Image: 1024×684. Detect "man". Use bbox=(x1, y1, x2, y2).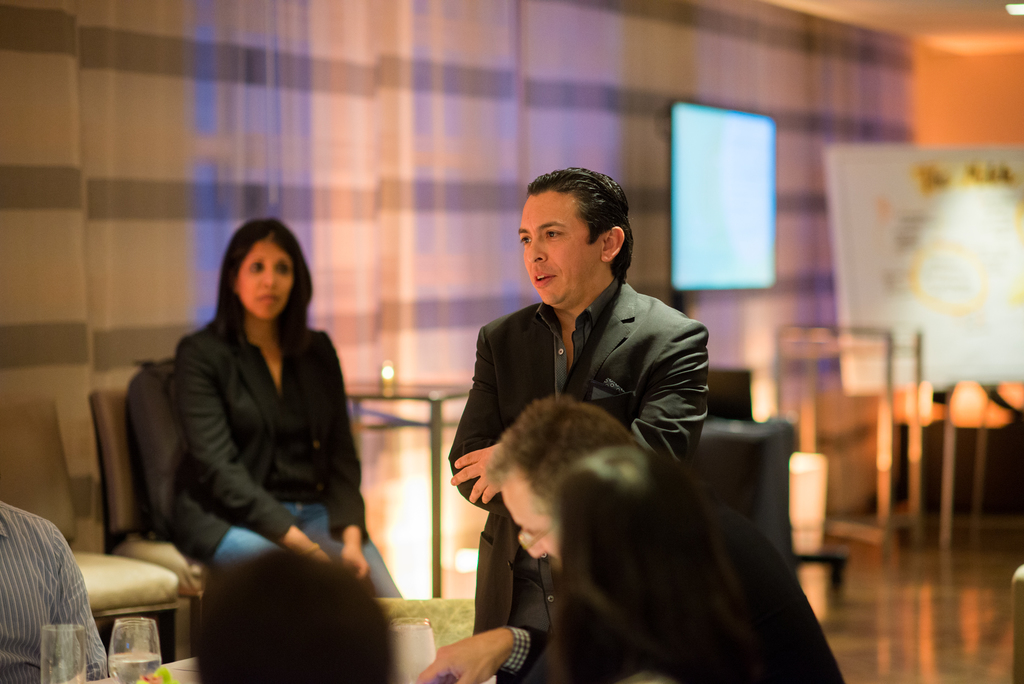
bbox=(447, 169, 708, 680).
